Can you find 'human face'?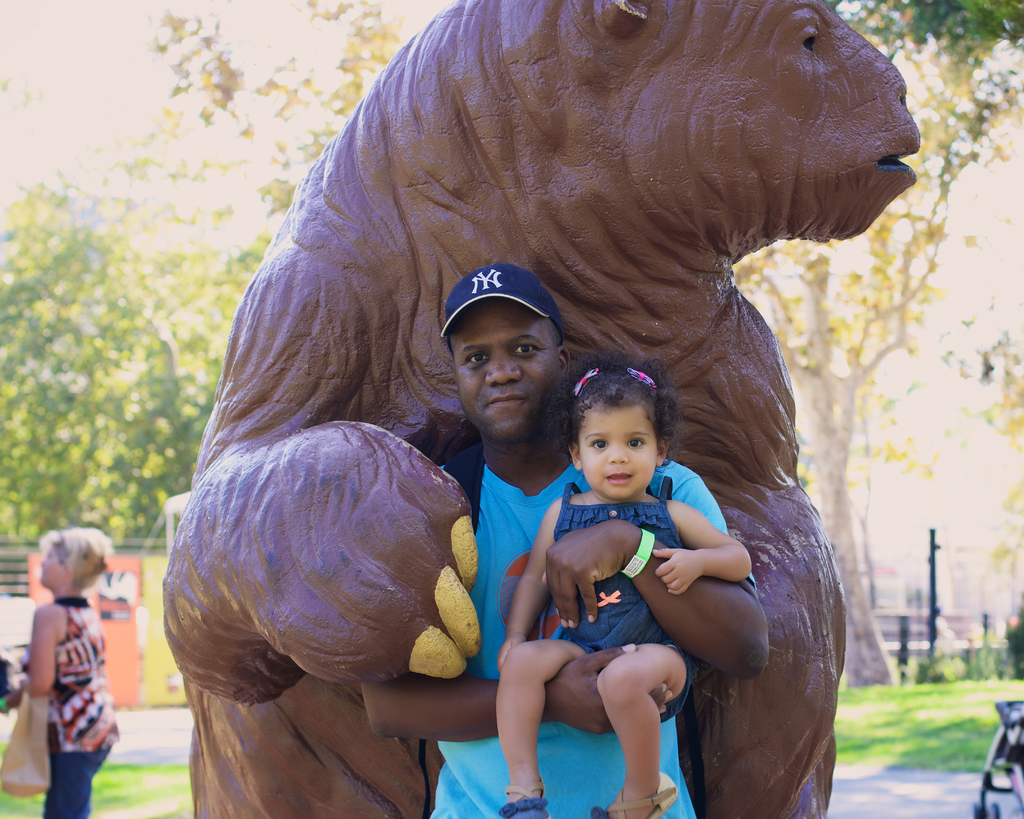
Yes, bounding box: (33,534,64,591).
